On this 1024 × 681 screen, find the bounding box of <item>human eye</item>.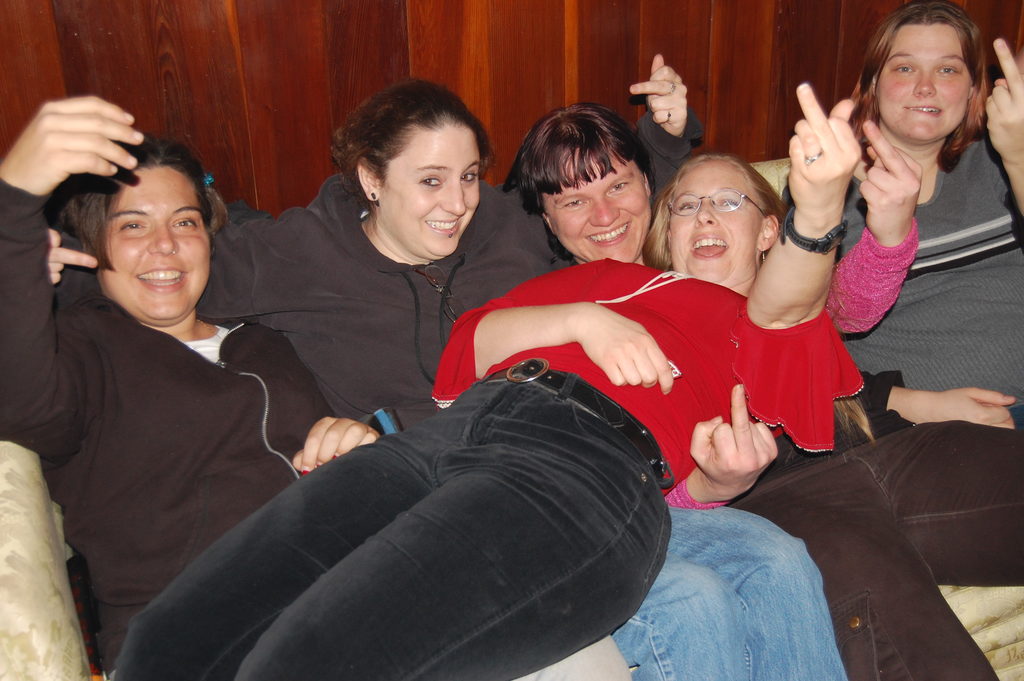
Bounding box: crop(168, 214, 198, 229).
